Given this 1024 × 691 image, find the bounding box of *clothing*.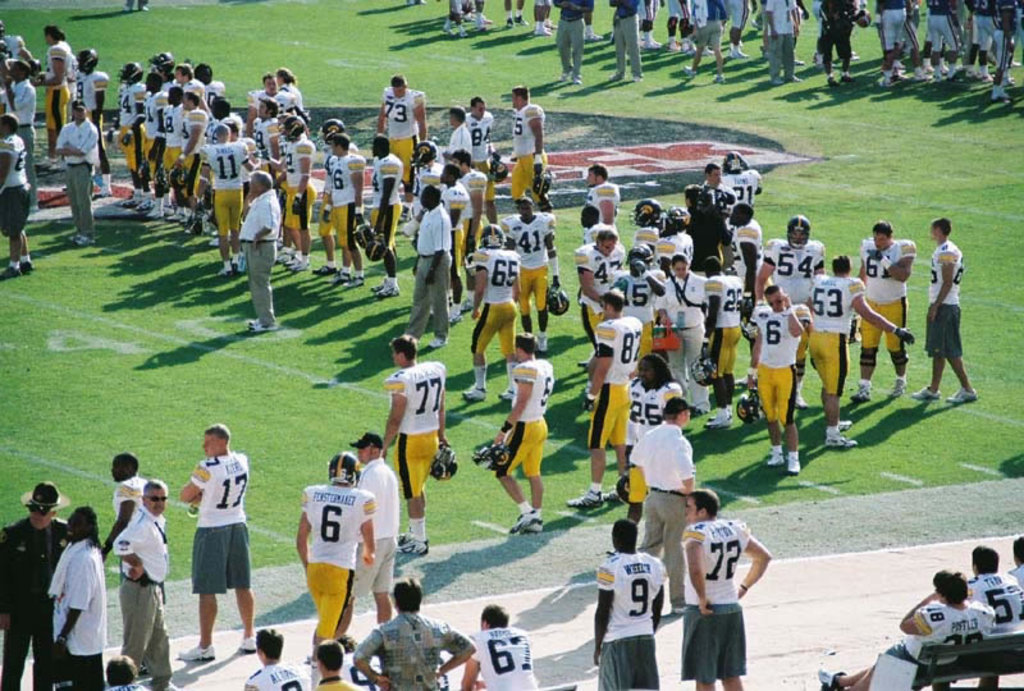
1012:566:1023:604.
